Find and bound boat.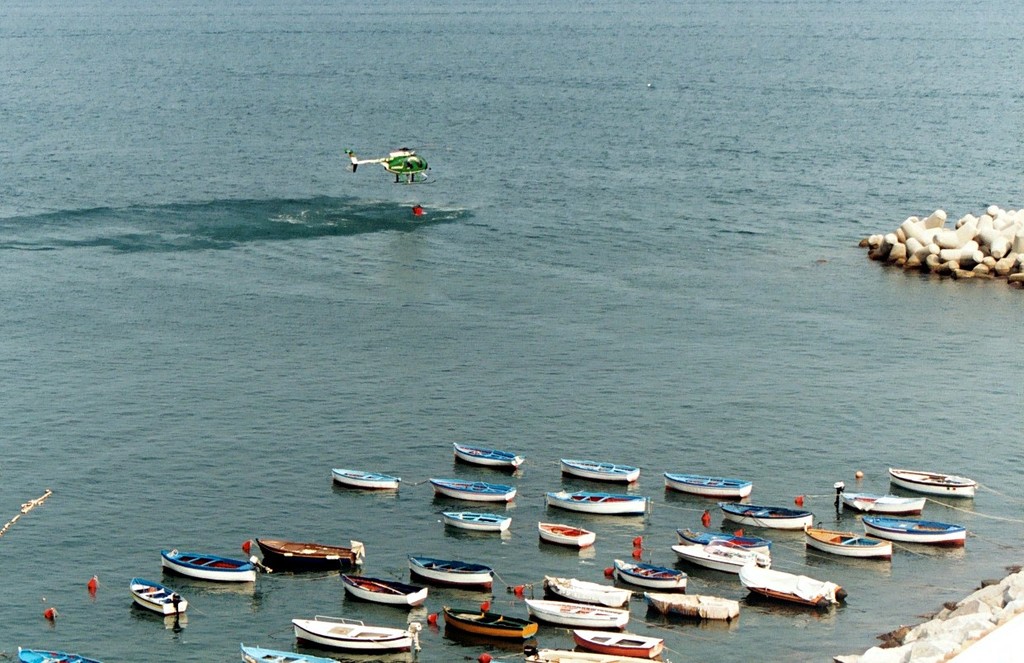
Bound: {"x1": 344, "y1": 565, "x2": 432, "y2": 608}.
